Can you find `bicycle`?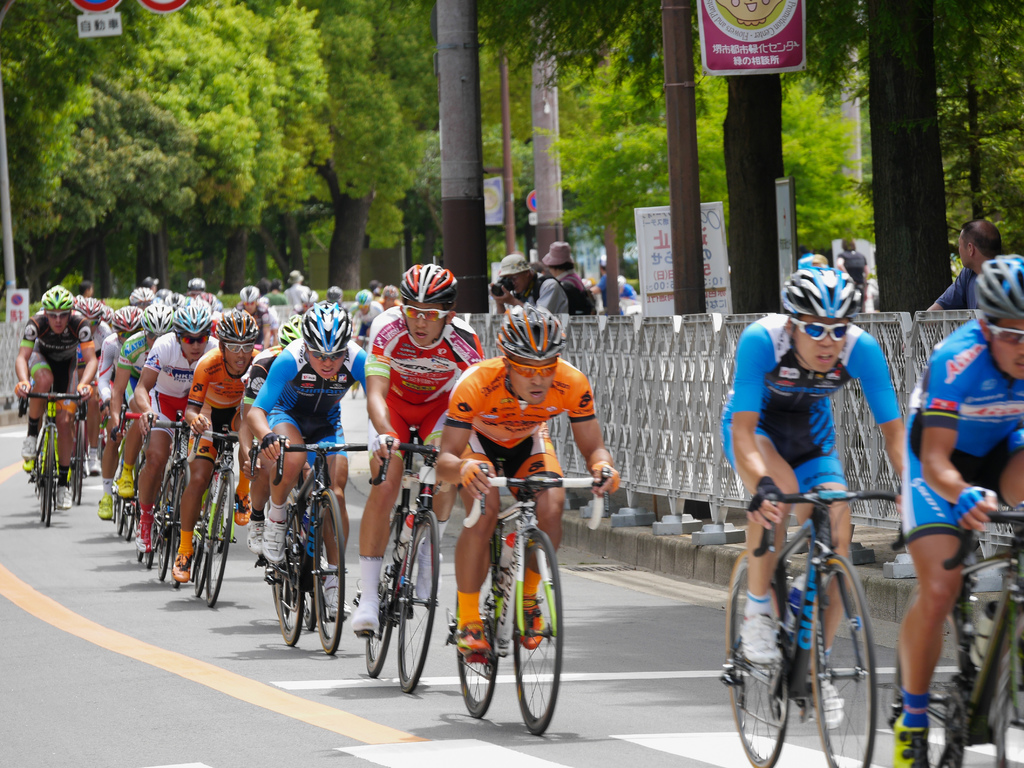
Yes, bounding box: region(248, 432, 327, 633).
